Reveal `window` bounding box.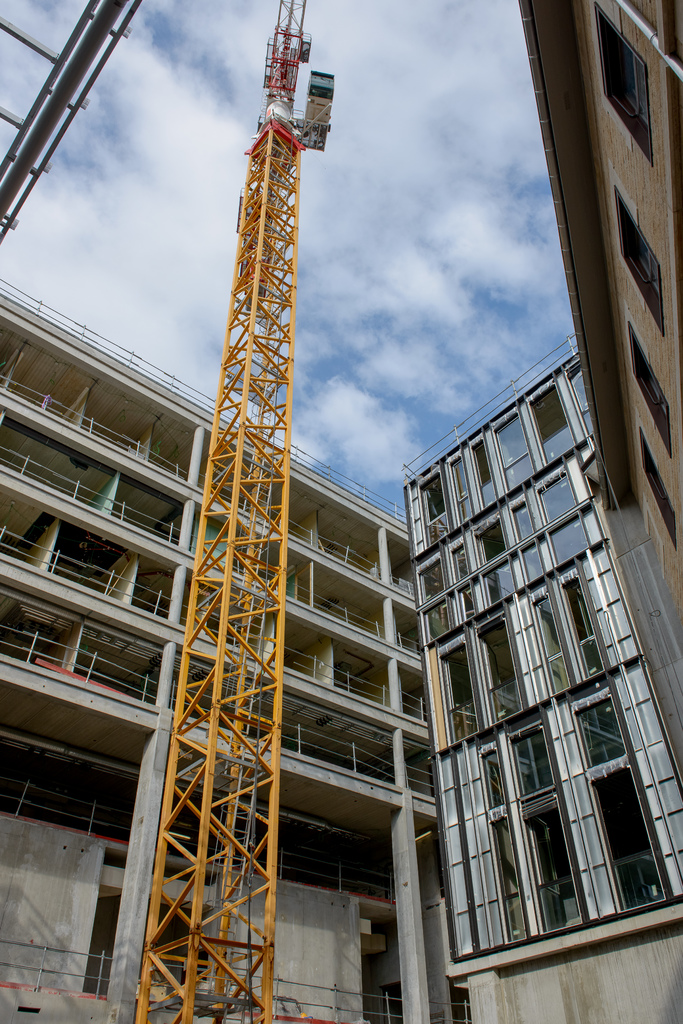
Revealed: crop(590, 1, 664, 164).
